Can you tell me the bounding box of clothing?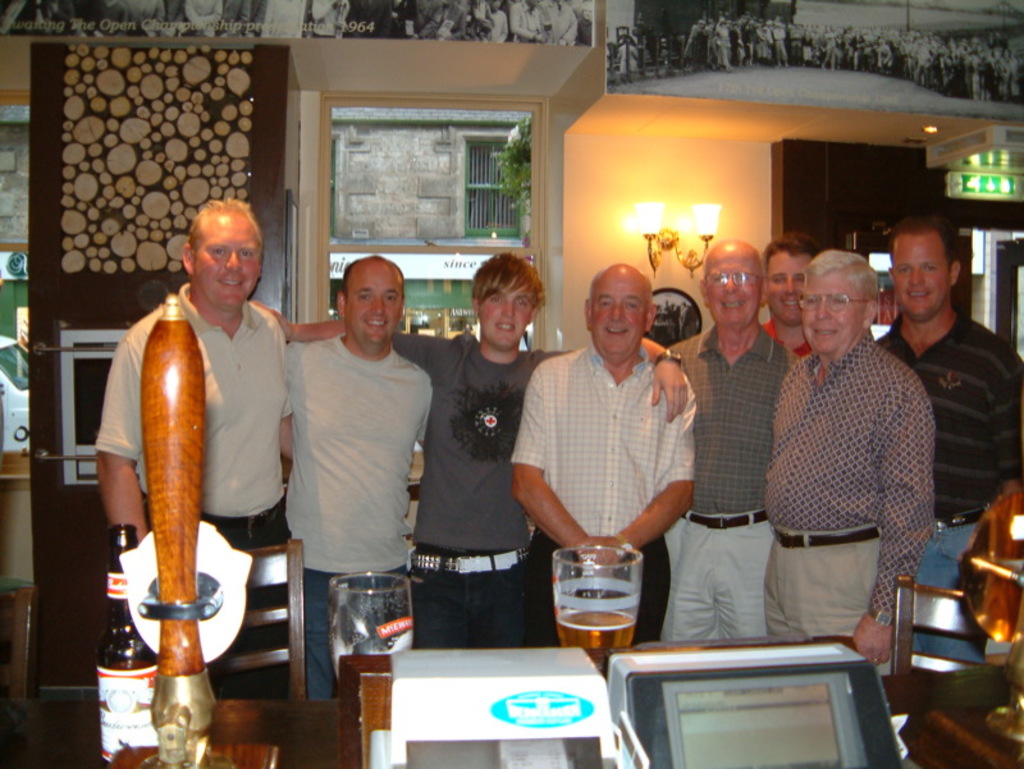
667:321:804:641.
